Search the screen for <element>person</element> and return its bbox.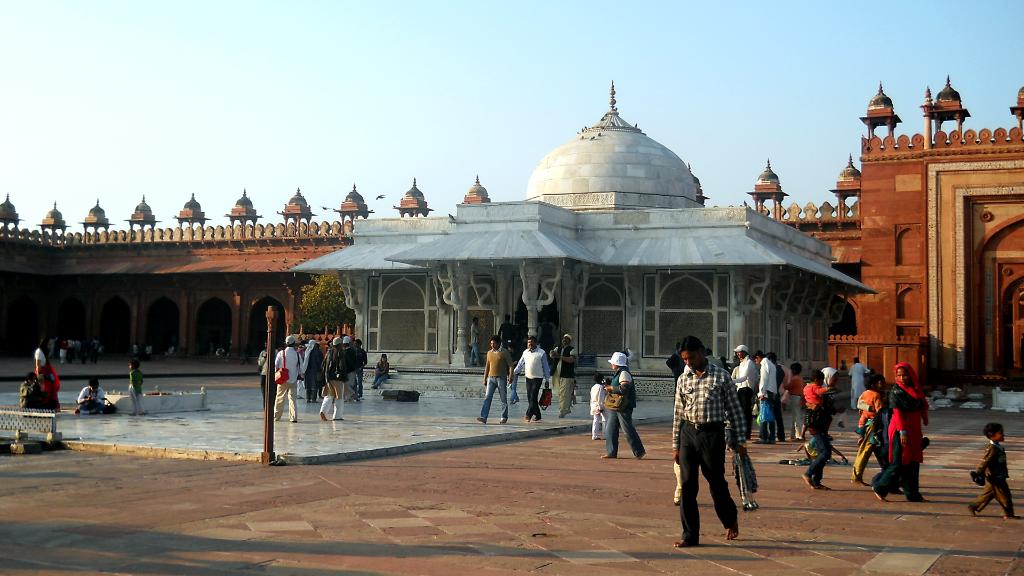
Found: 799/402/834/488.
